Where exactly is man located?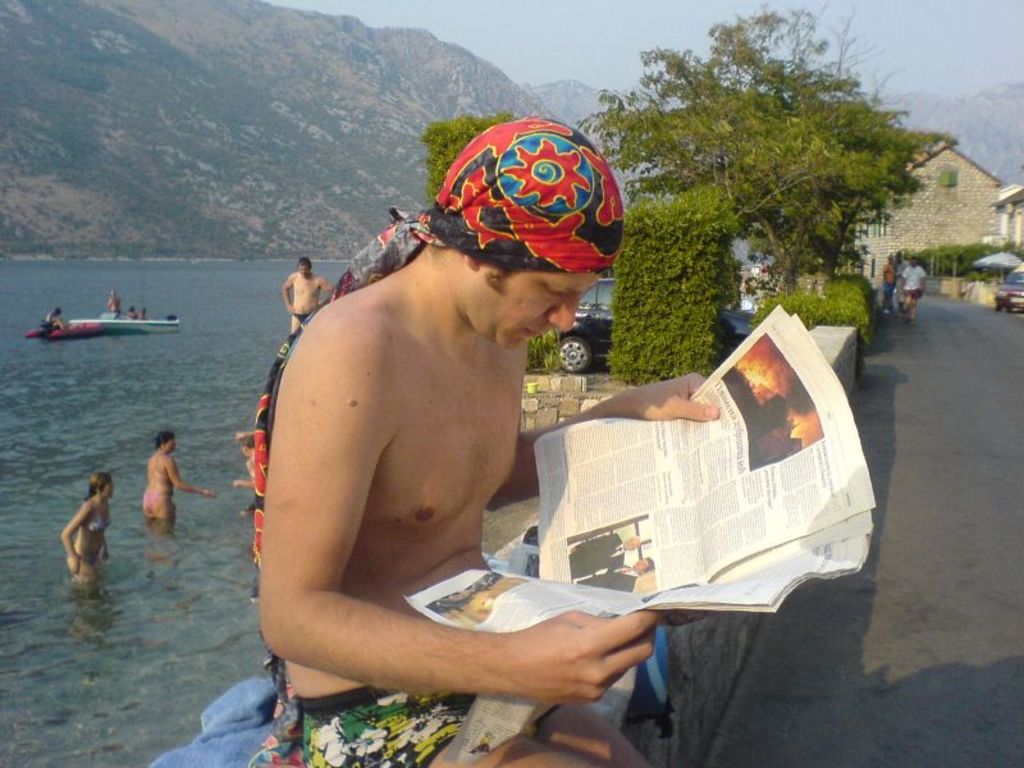
Its bounding box is [x1=567, y1=529, x2=641, y2=581].
